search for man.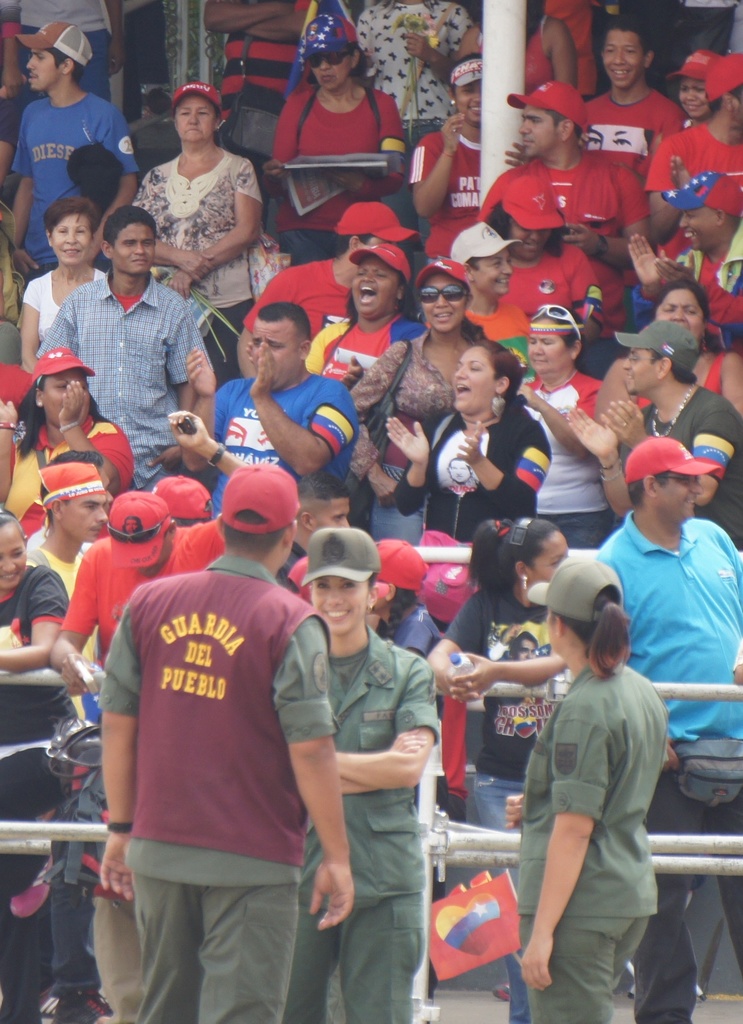
Found at <bbox>3, 20, 136, 270</bbox>.
